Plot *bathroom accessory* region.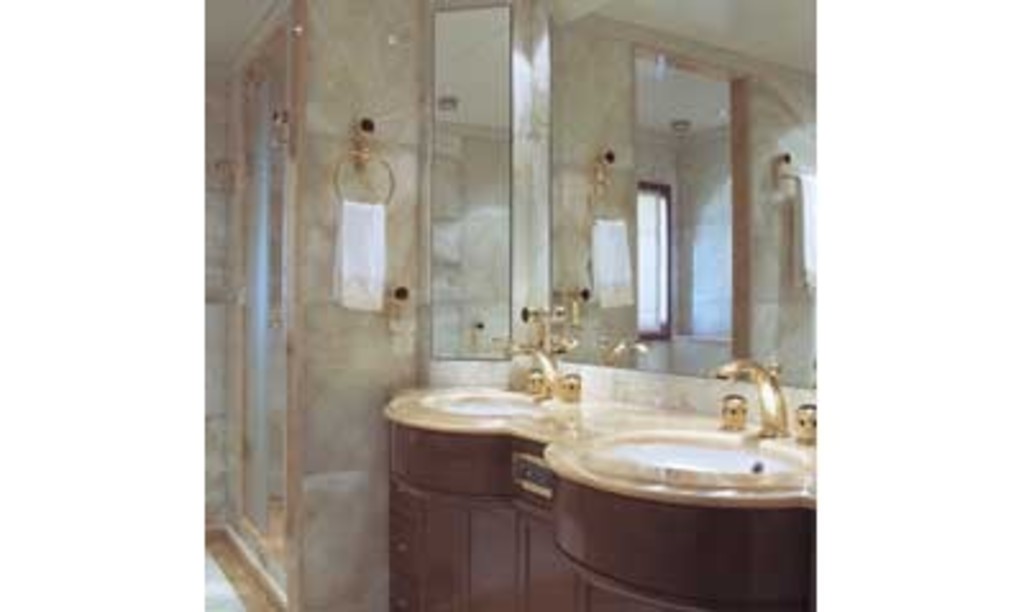
Plotted at 333,115,397,207.
